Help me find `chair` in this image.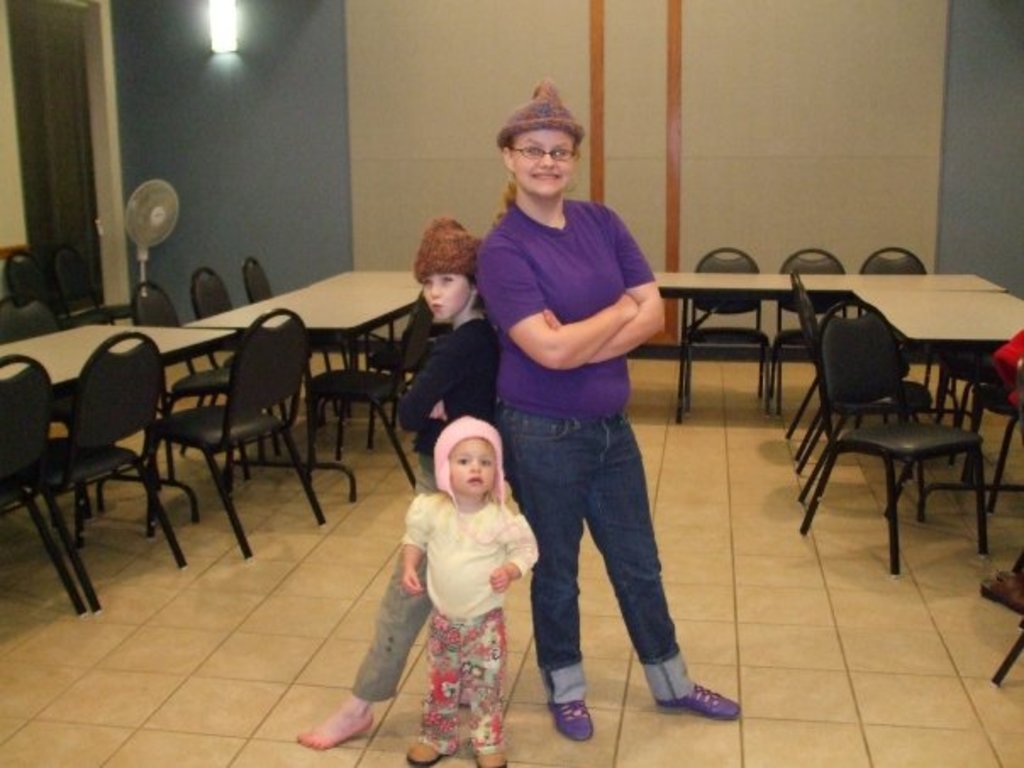
Found it: bbox=(46, 248, 141, 334).
